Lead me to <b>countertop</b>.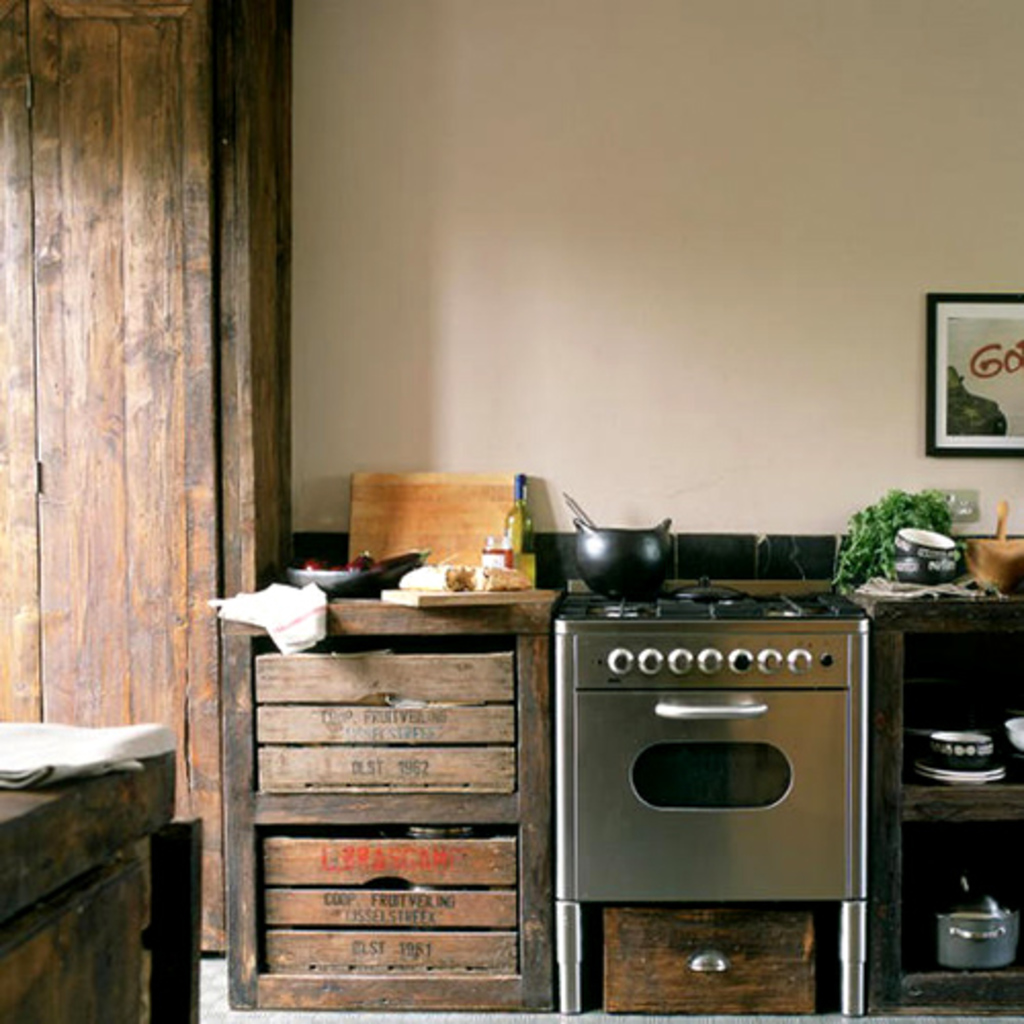
Lead to (x1=215, y1=567, x2=1022, y2=627).
